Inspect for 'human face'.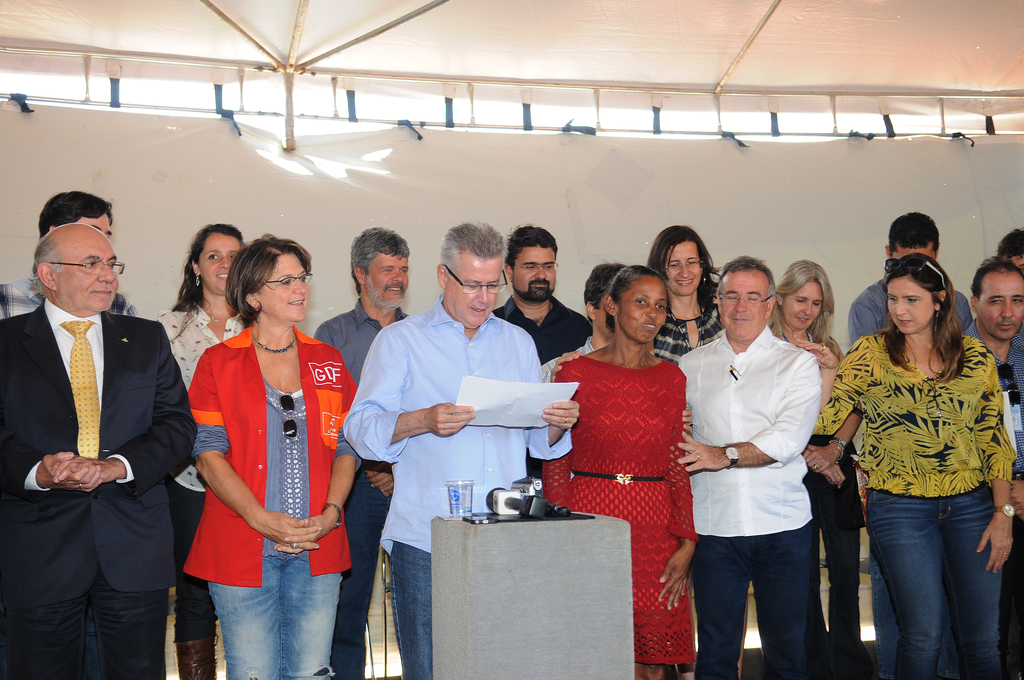
Inspection: <bbox>255, 248, 309, 324</bbox>.
